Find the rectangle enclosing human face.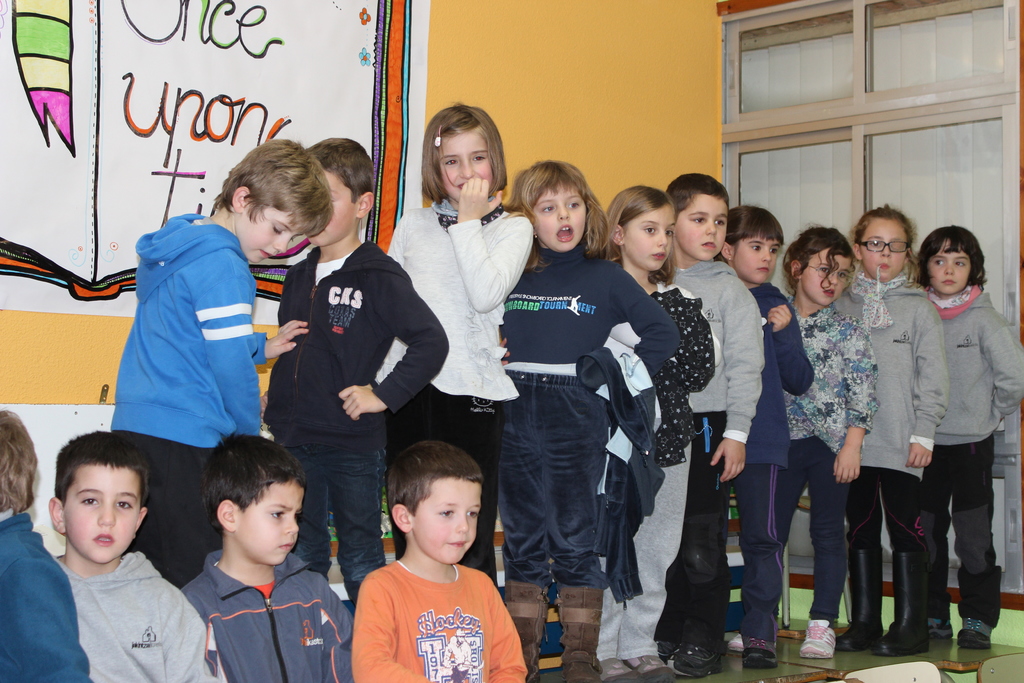
x1=676, y1=193, x2=727, y2=259.
